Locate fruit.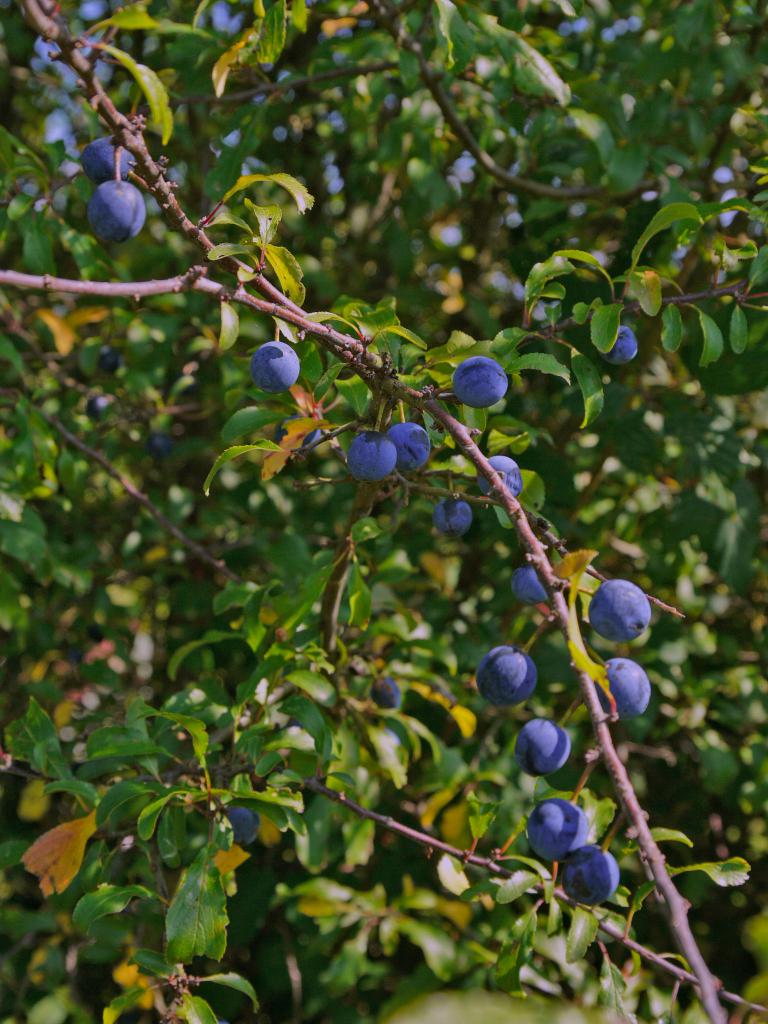
Bounding box: 561,836,618,902.
